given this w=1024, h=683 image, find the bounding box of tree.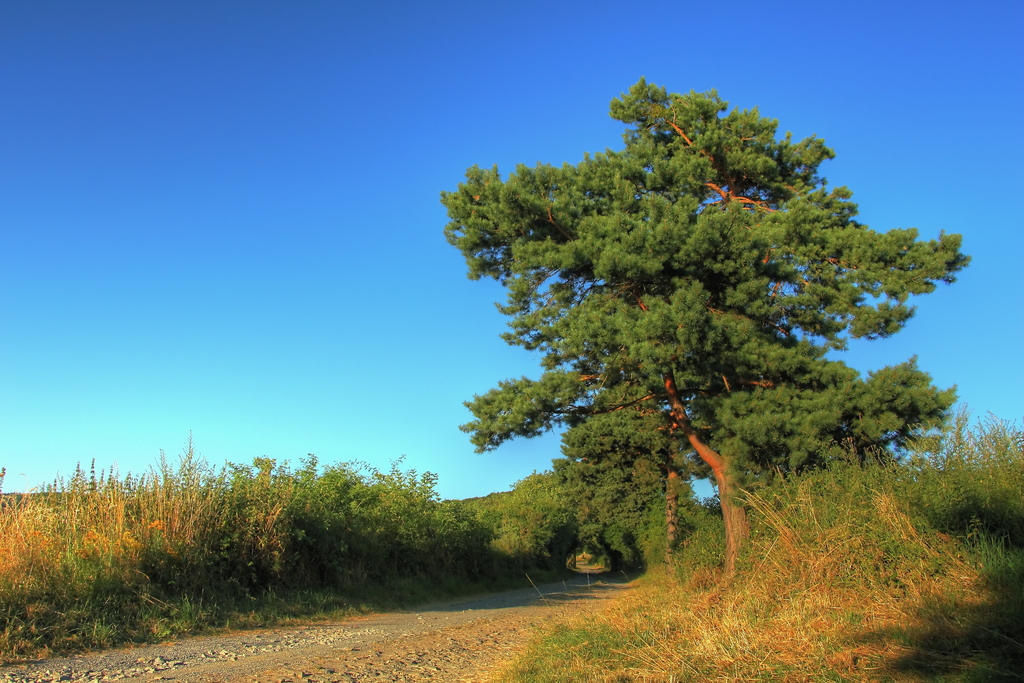
[609,403,714,566].
